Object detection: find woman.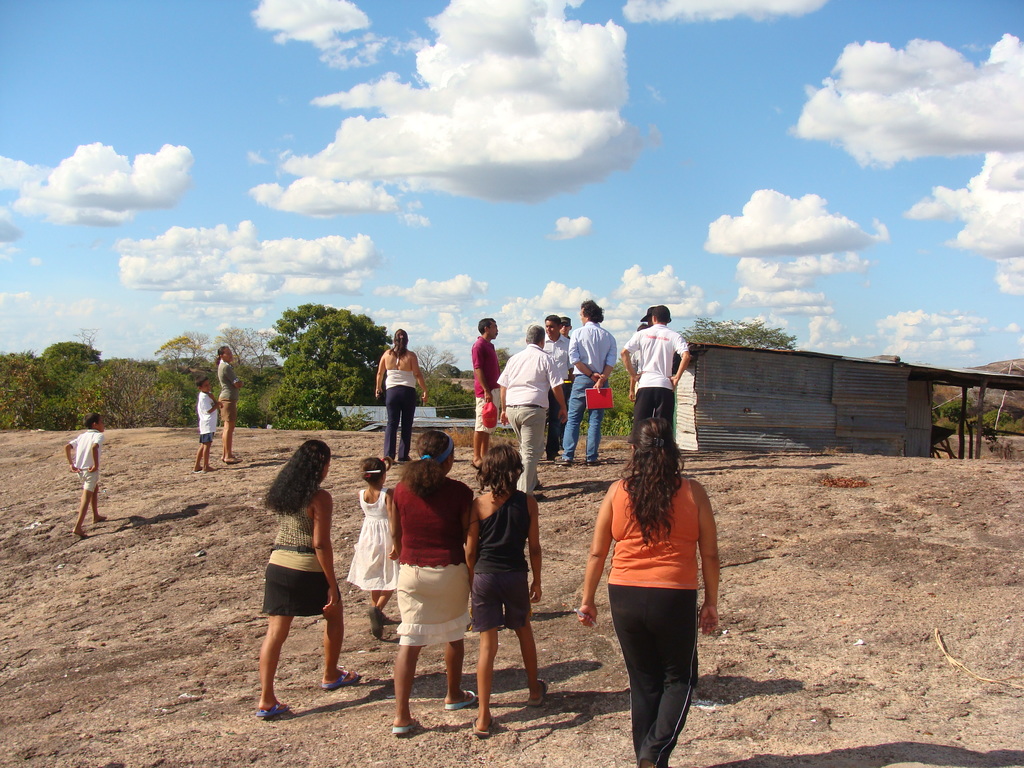
locate(578, 399, 723, 753).
